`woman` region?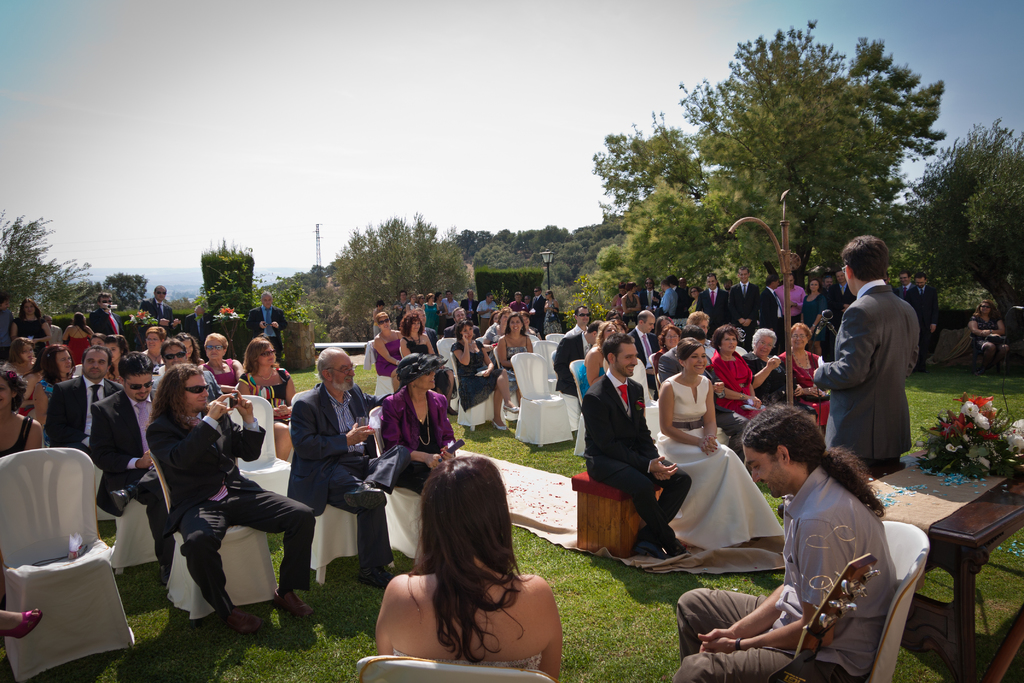
detection(372, 349, 467, 497)
